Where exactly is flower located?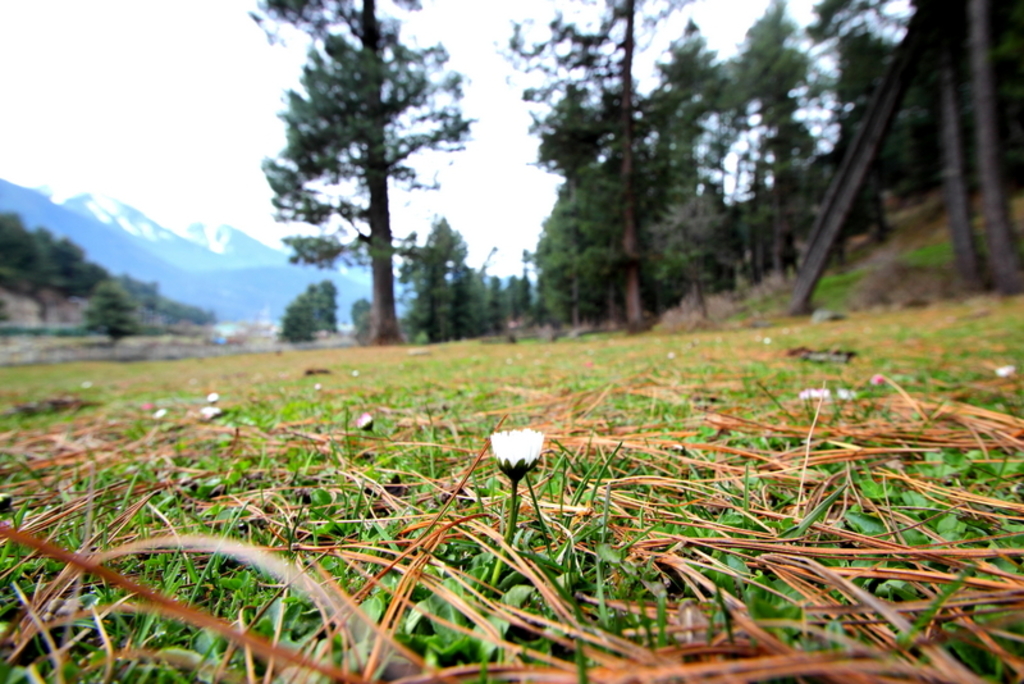
Its bounding box is pyautogui.locateOnScreen(483, 421, 559, 487).
